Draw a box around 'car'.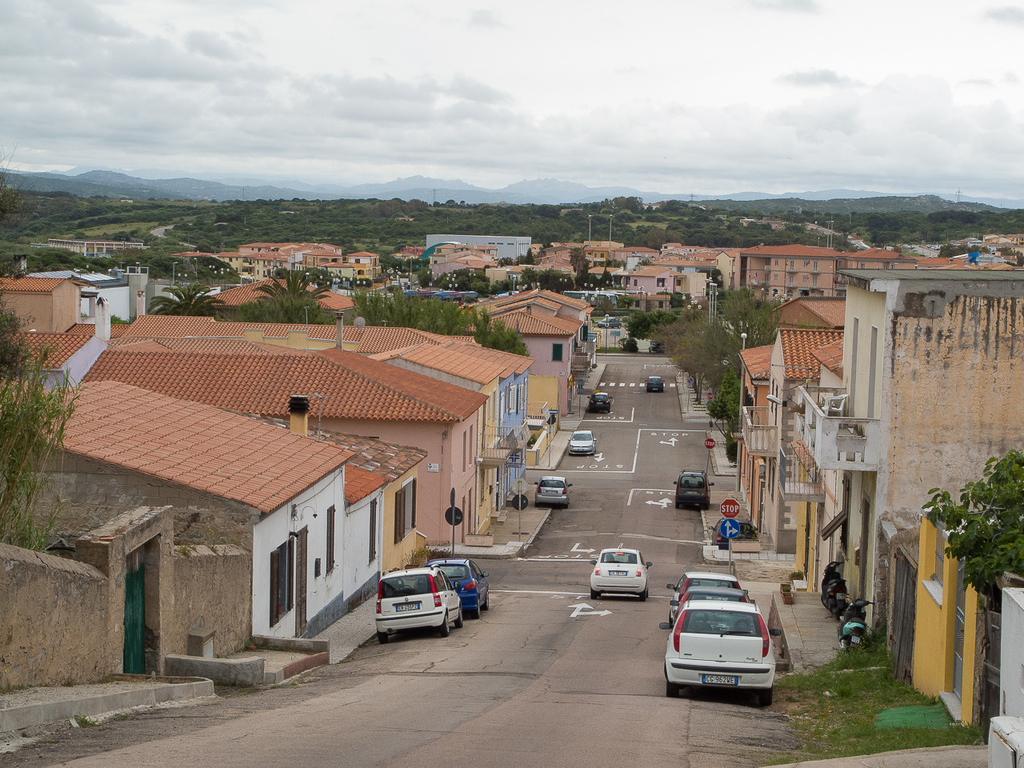
(x1=649, y1=339, x2=666, y2=353).
